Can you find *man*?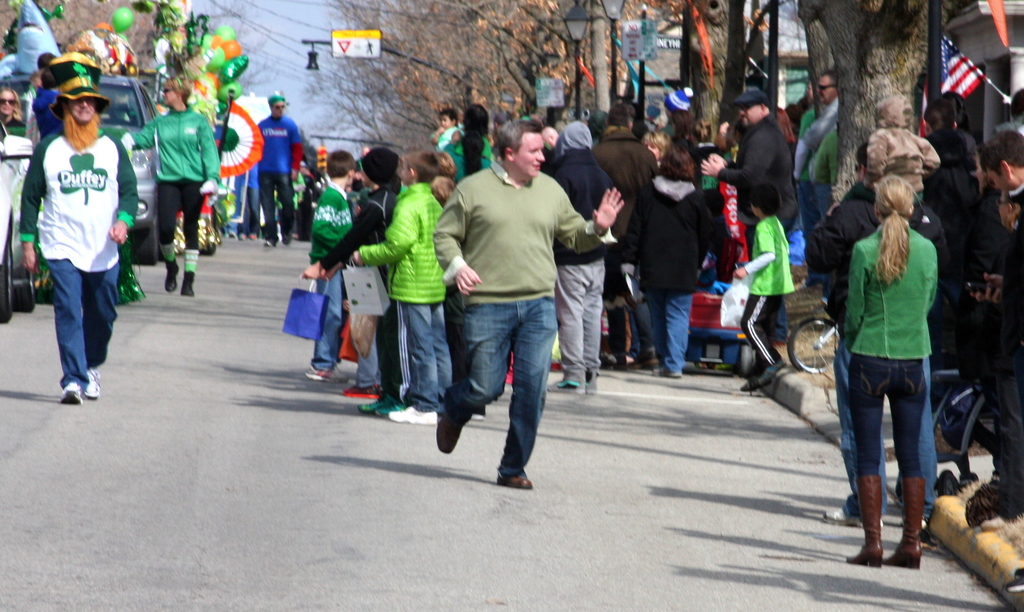
Yes, bounding box: [left=545, top=122, right=619, bottom=391].
